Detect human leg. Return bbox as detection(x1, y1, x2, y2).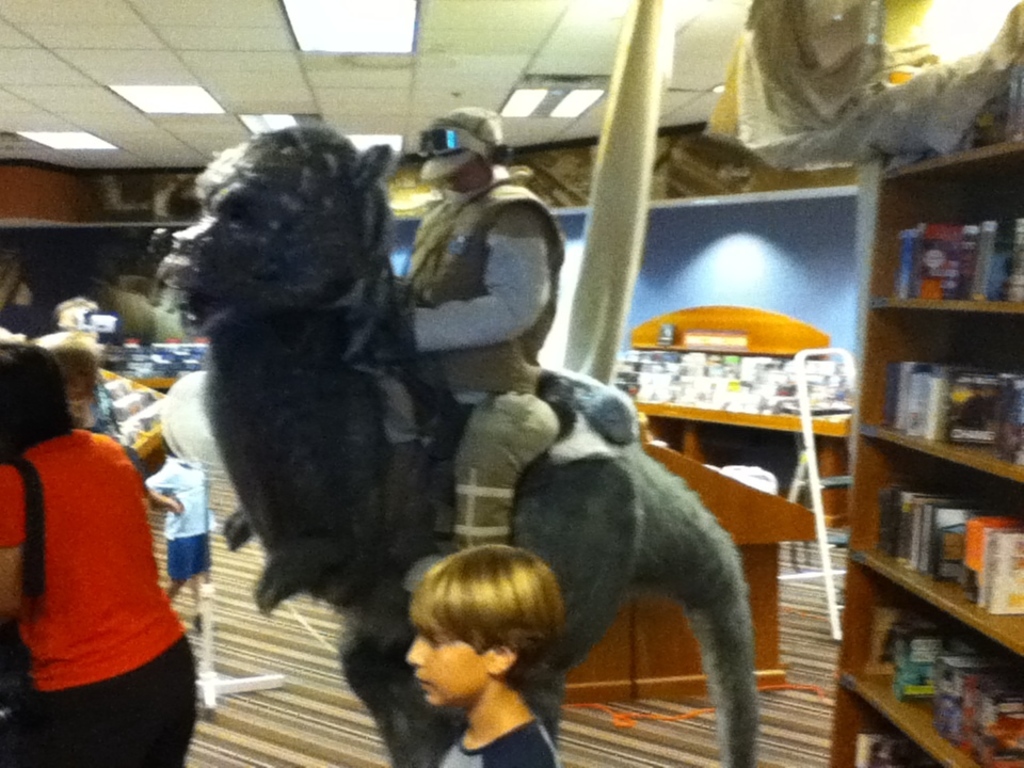
detection(107, 620, 198, 767).
